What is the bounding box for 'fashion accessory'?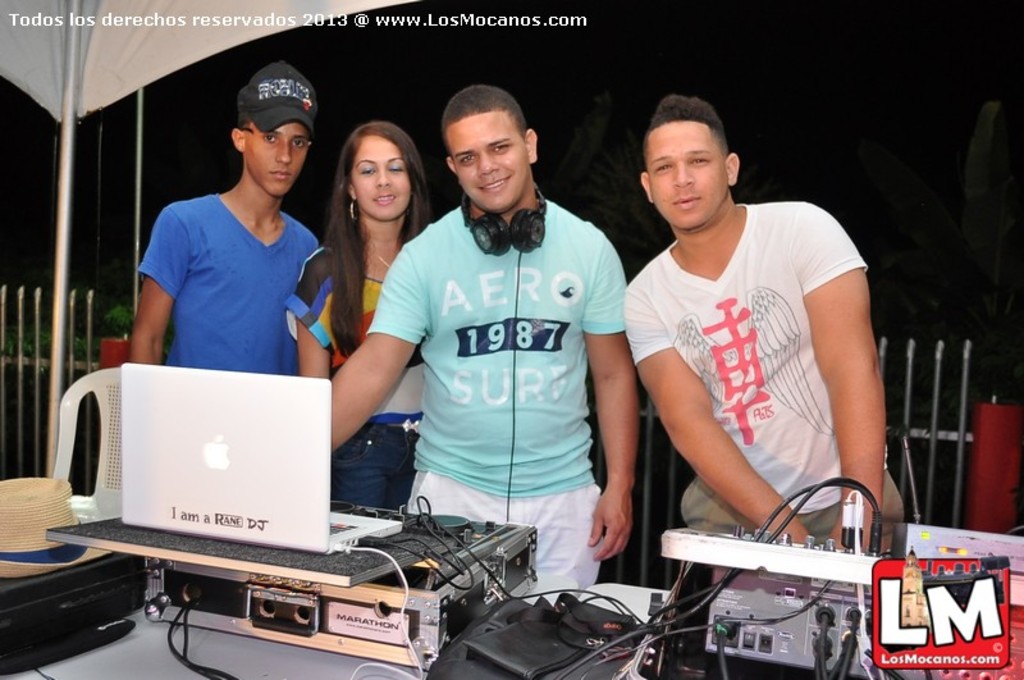
358,222,392,265.
